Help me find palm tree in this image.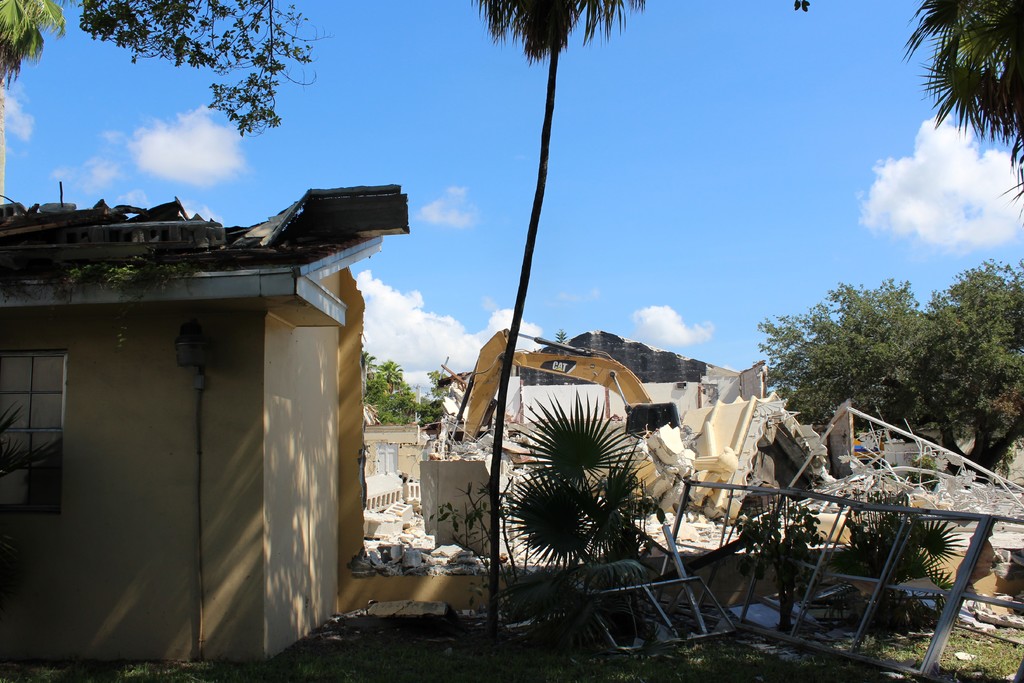
Found it: [left=839, top=498, right=960, bottom=600].
